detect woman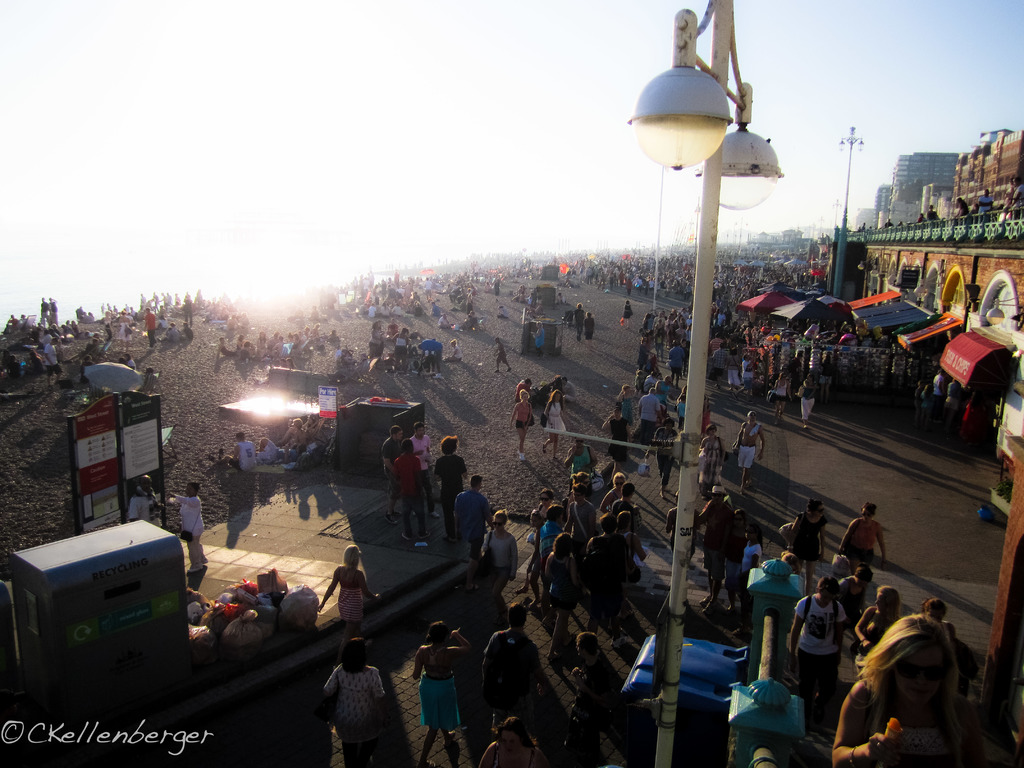
region(291, 417, 307, 455)
